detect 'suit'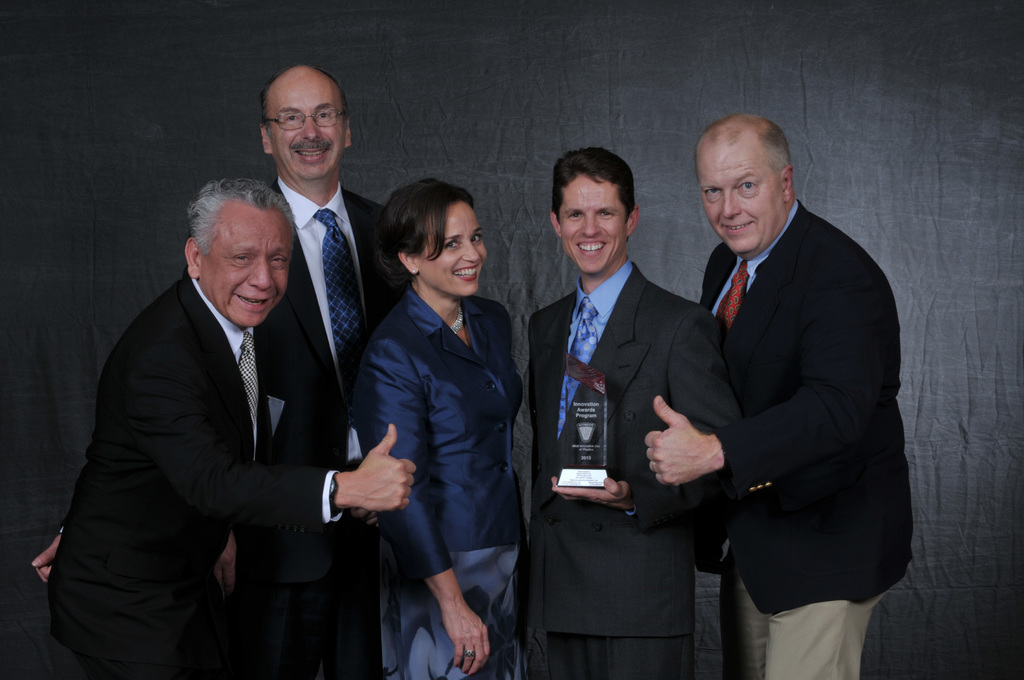
box(694, 199, 918, 679)
